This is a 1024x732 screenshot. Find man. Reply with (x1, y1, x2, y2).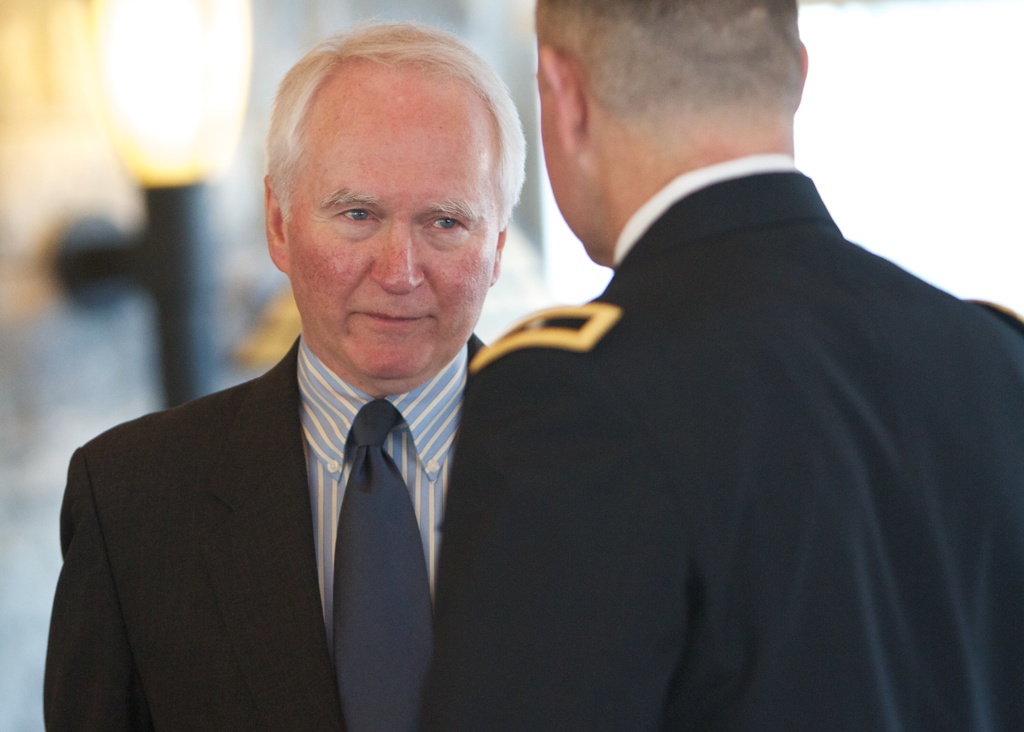
(416, 0, 1023, 731).
